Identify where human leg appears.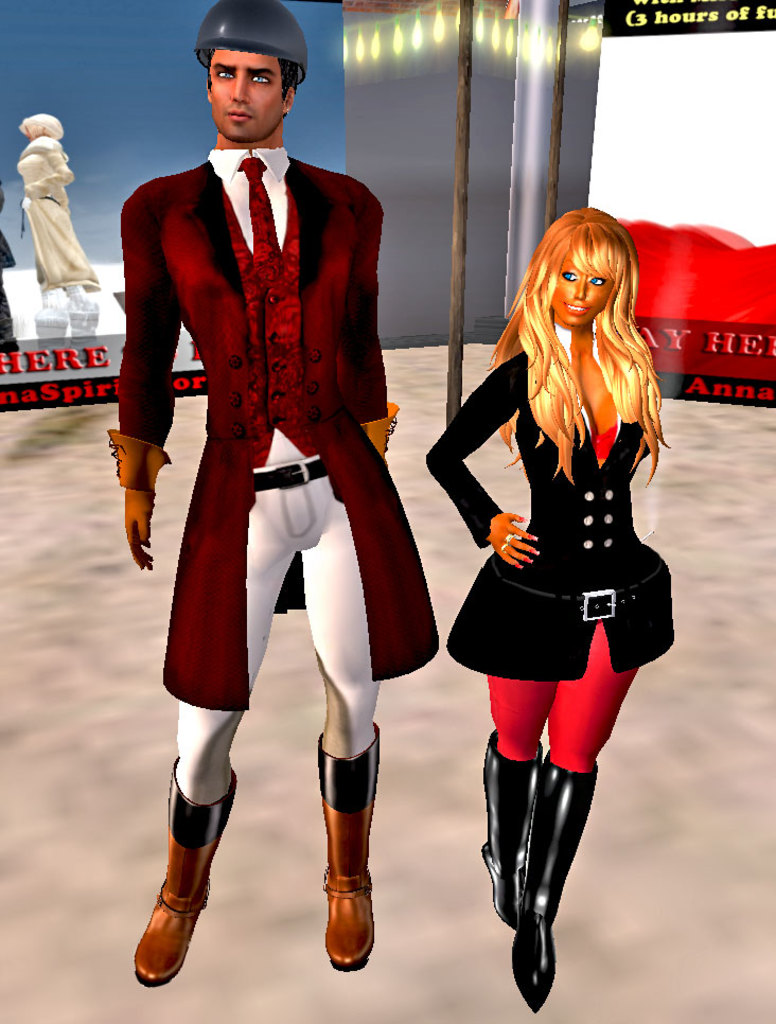
Appears at crop(484, 631, 647, 1011).
